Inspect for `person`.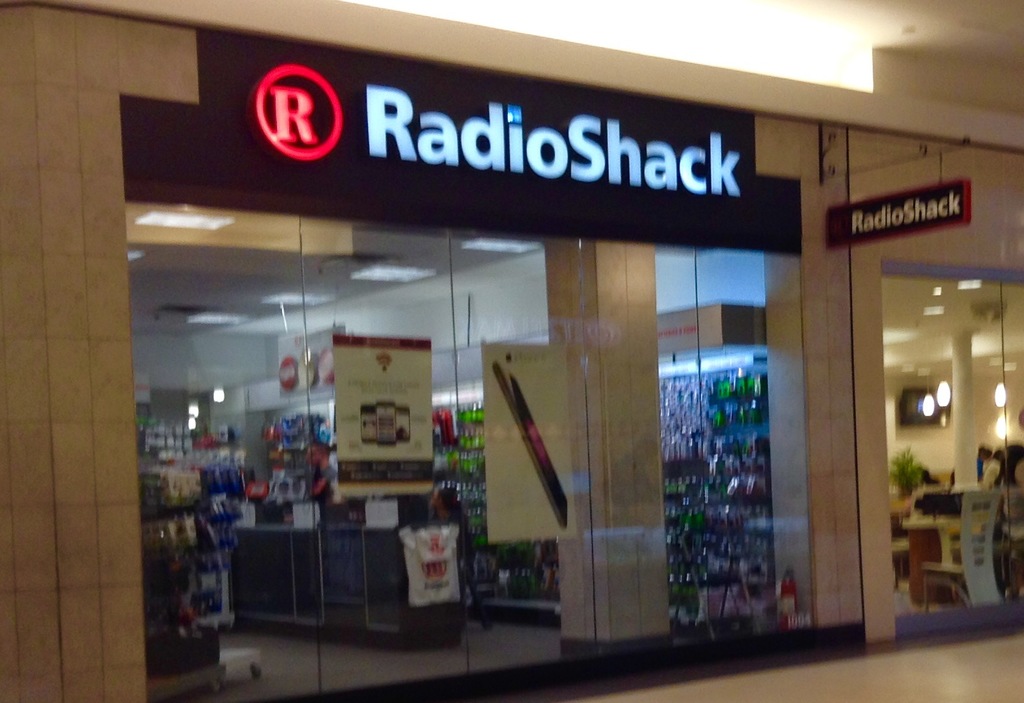
Inspection: [left=430, top=479, right=495, bottom=623].
